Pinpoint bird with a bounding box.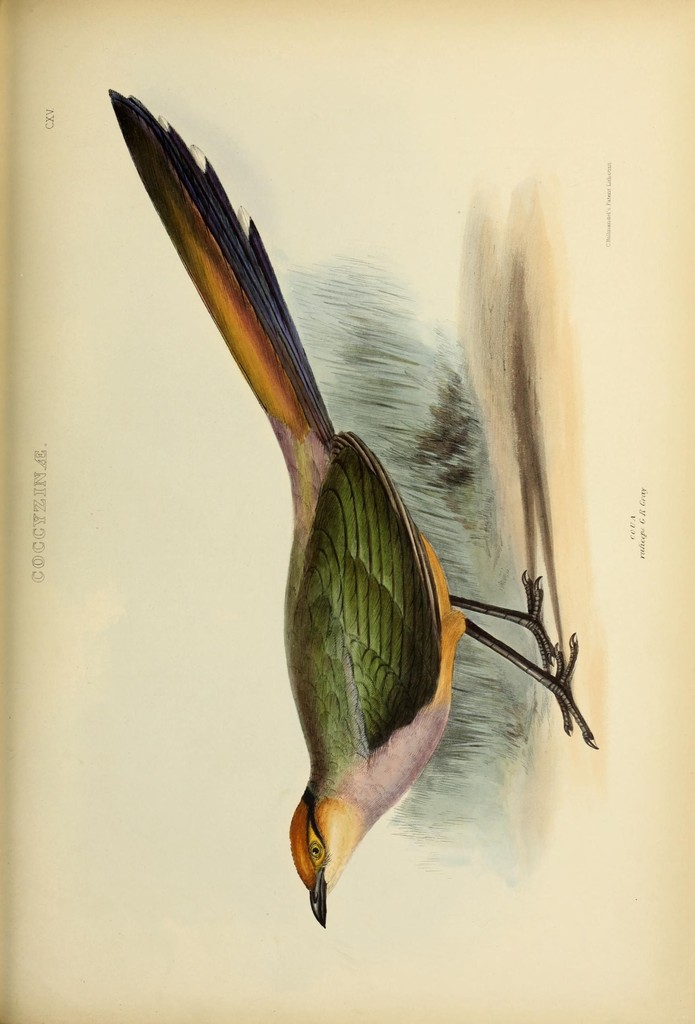
box=[105, 89, 598, 925].
